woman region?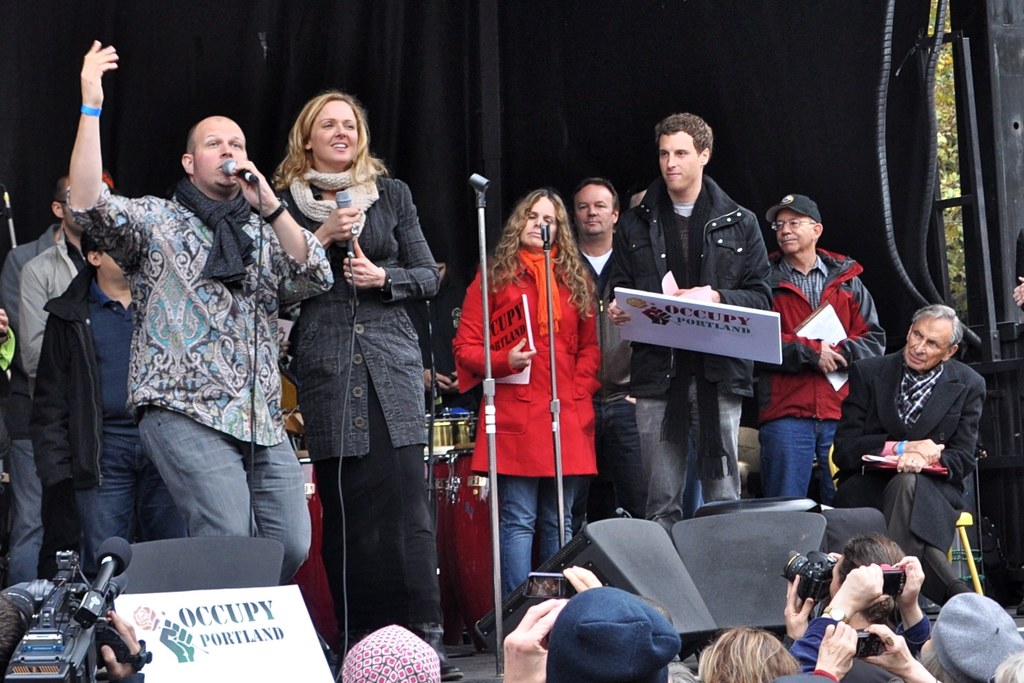
{"x1": 776, "y1": 532, "x2": 909, "y2": 676}
